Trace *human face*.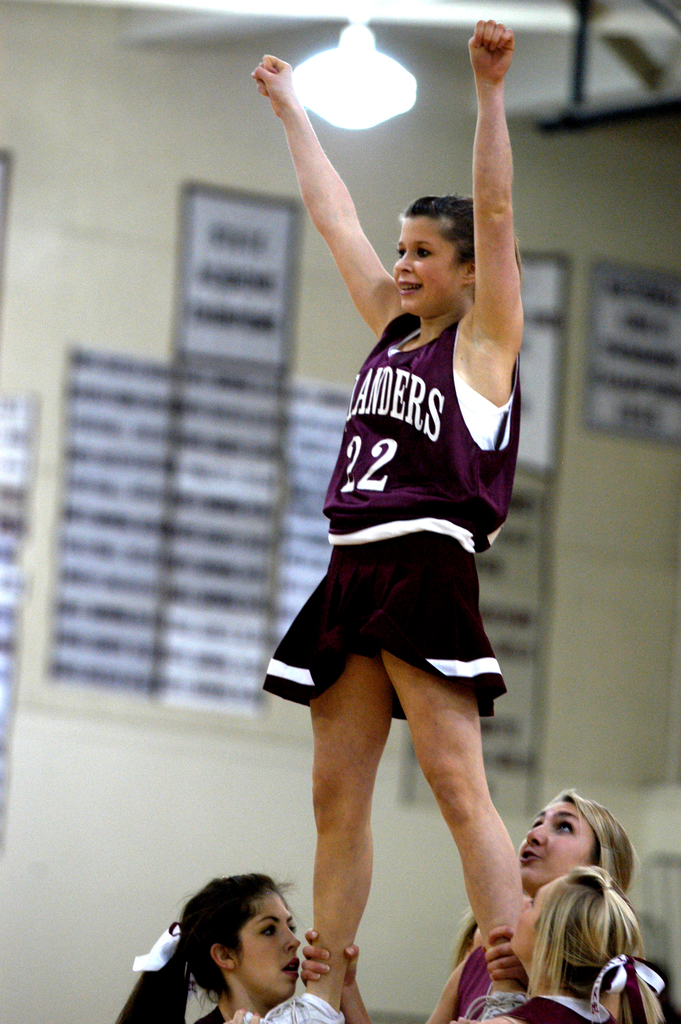
Traced to bbox=(518, 881, 562, 961).
